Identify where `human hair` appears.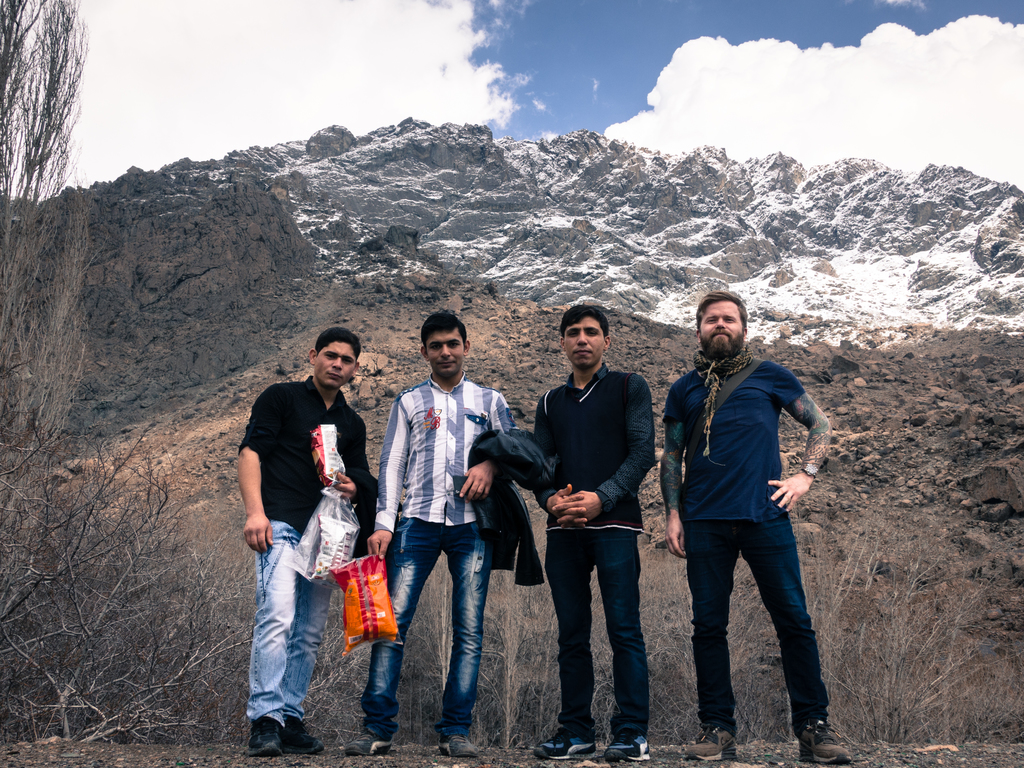
Appears at 314,324,358,355.
